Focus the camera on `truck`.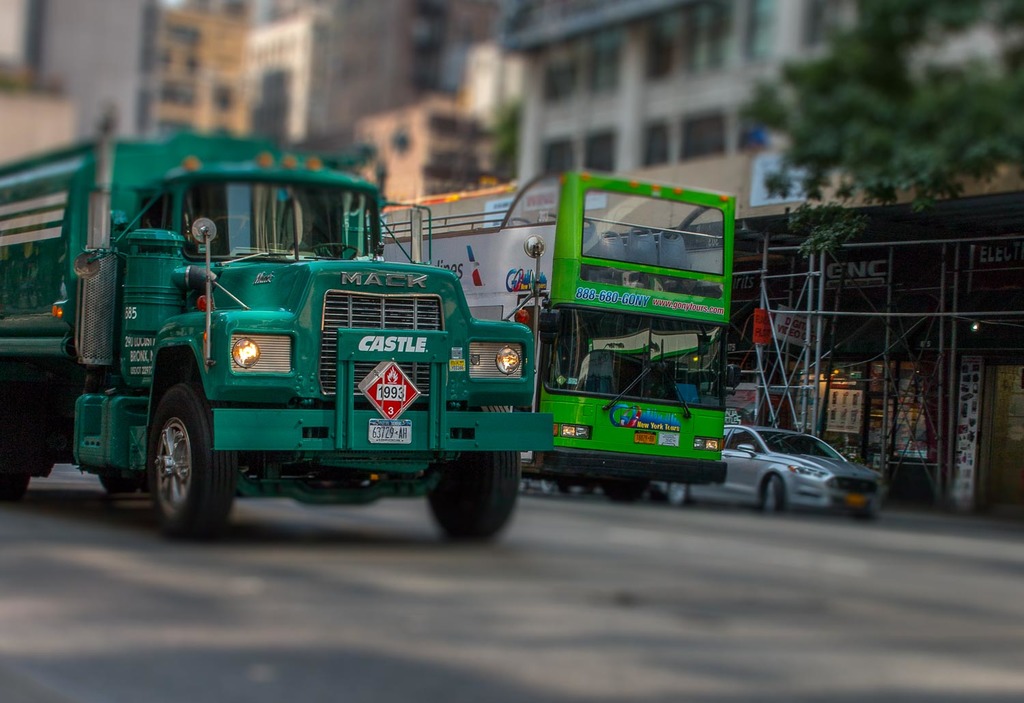
Focus region: (left=0, top=93, right=556, bottom=543).
